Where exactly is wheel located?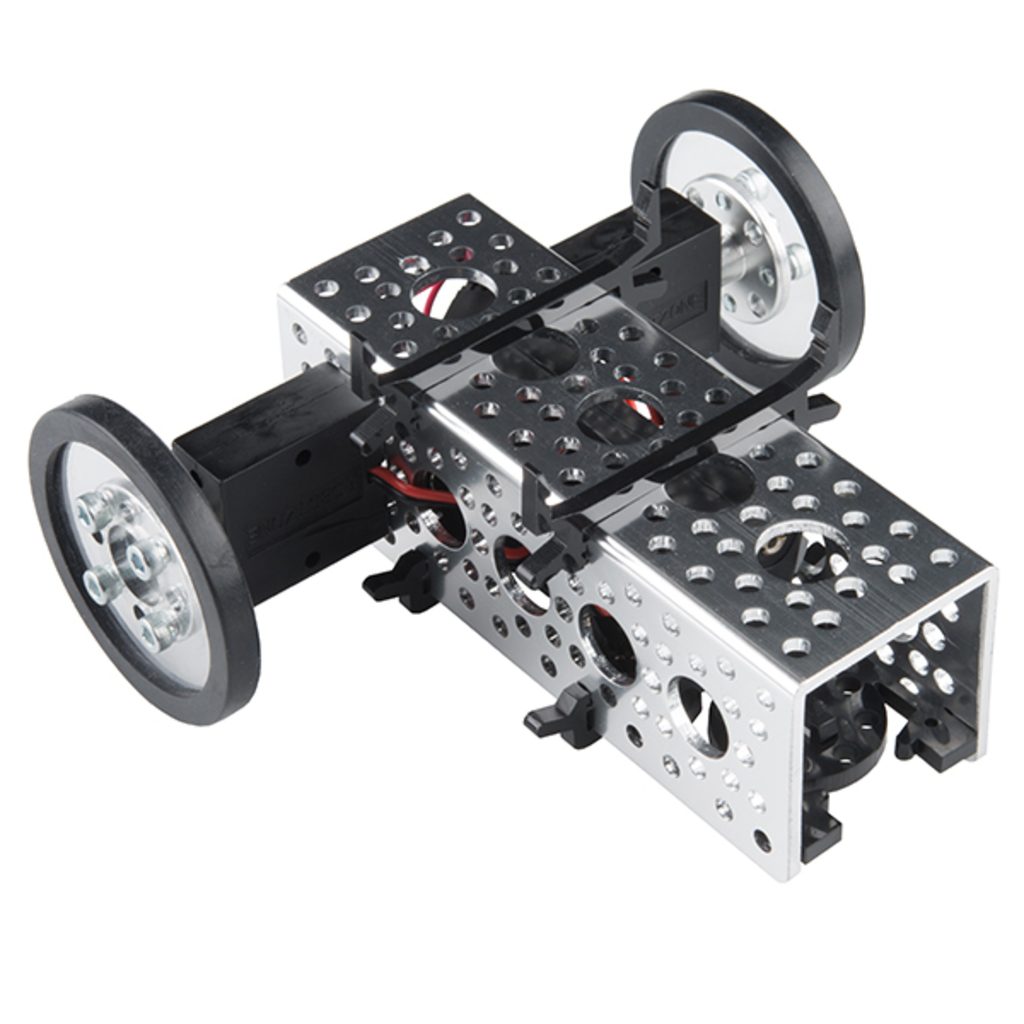
Its bounding box is bbox=(32, 401, 254, 719).
